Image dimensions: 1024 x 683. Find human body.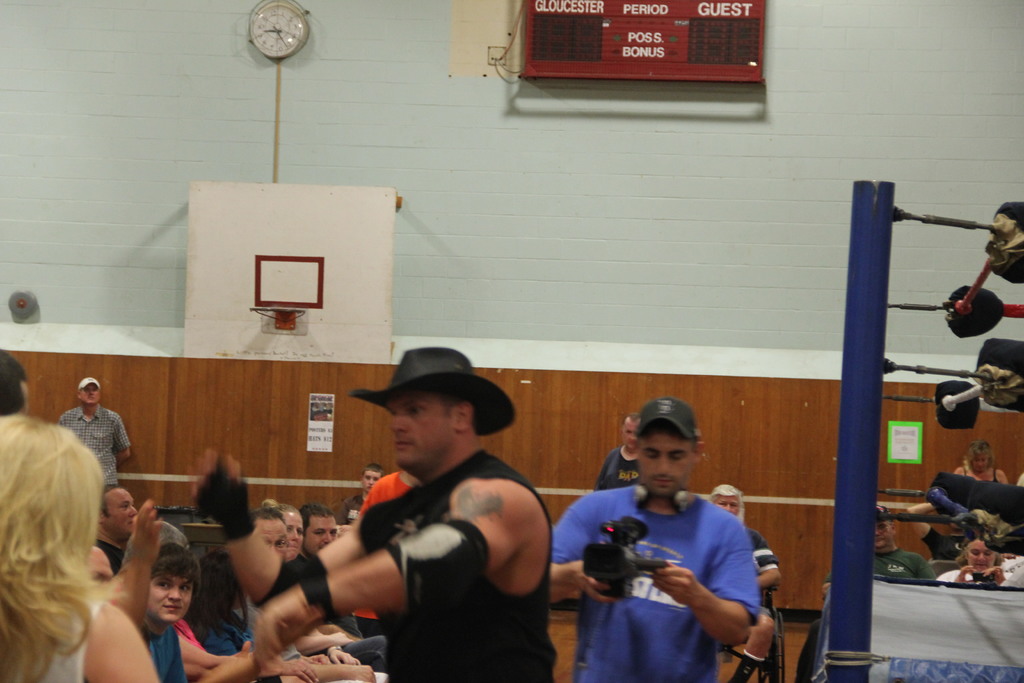
[954, 444, 1006, 486].
